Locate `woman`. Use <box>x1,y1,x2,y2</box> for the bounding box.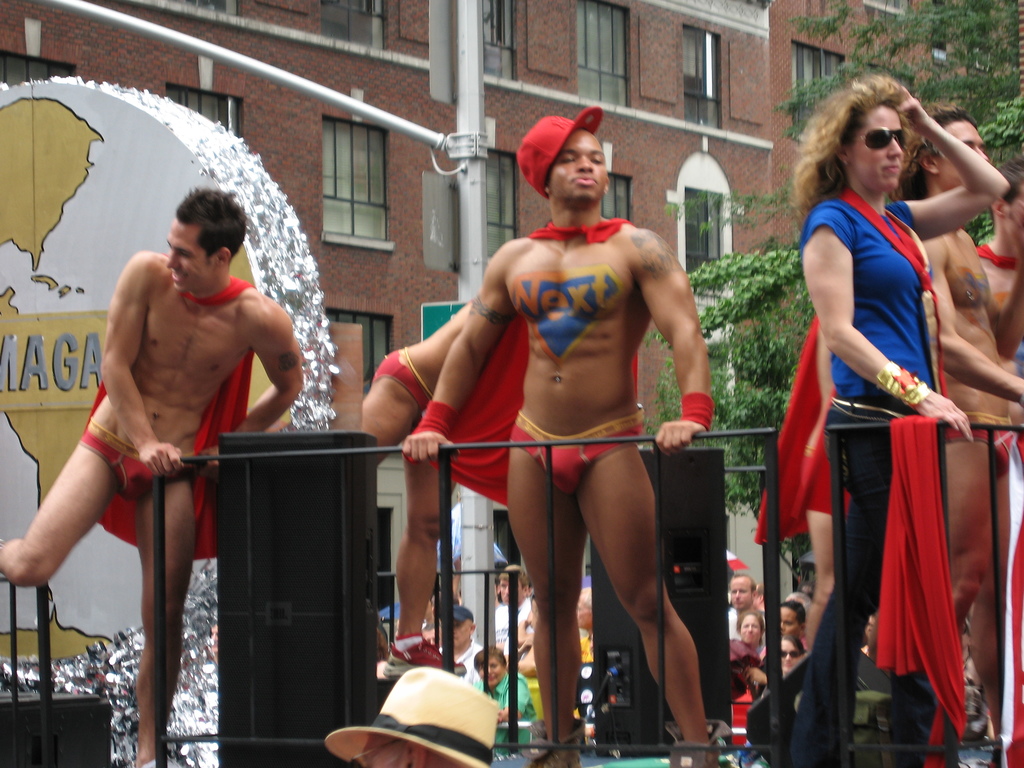
<box>793,76,980,765</box>.
